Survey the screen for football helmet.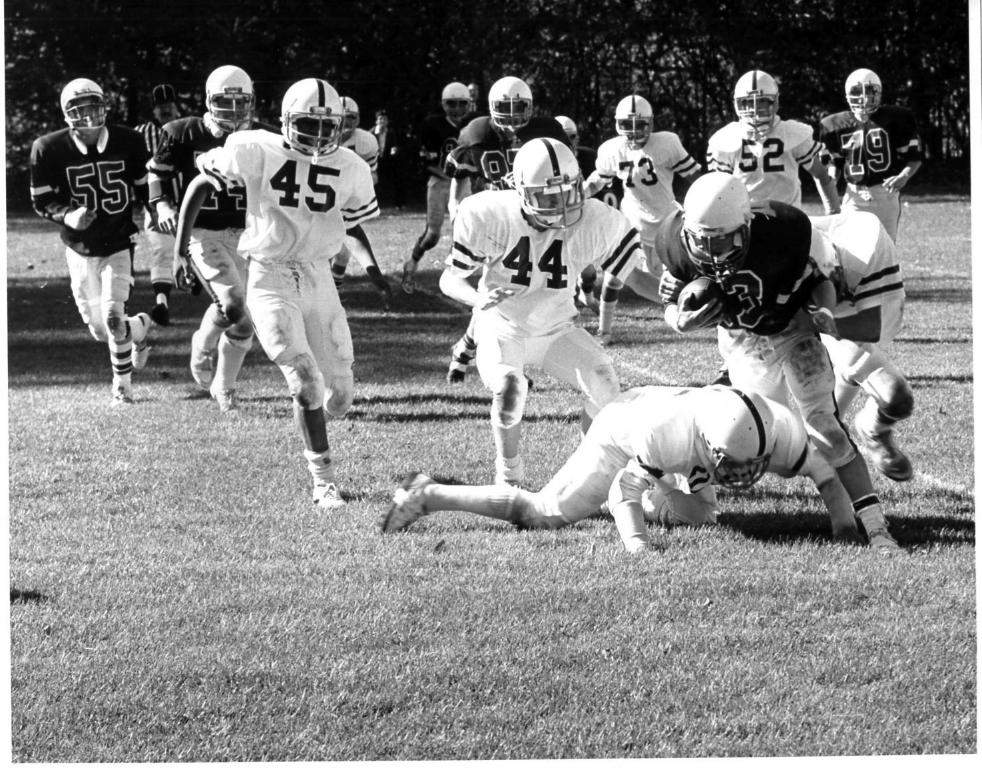
Survey found: region(484, 73, 535, 140).
